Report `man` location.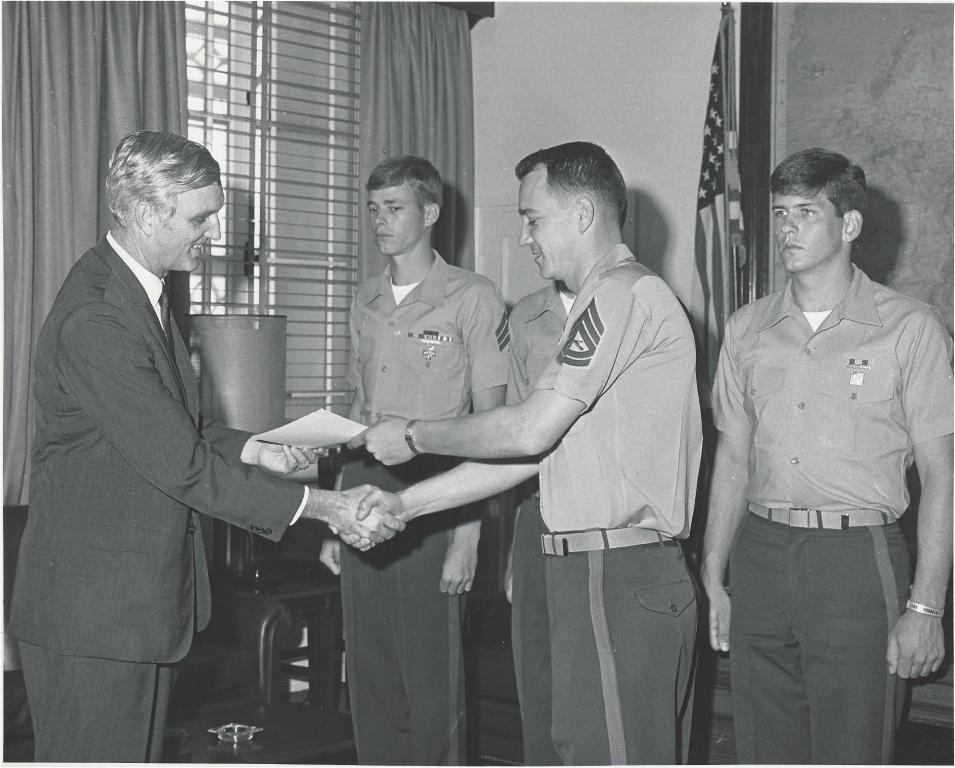
Report: region(512, 196, 629, 767).
